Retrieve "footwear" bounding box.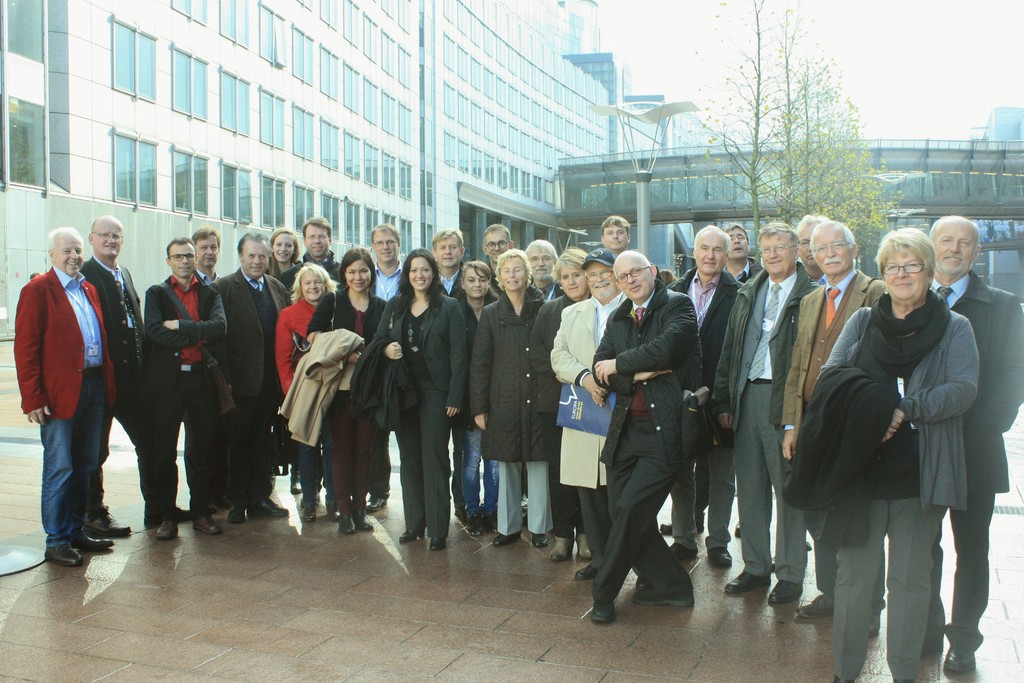
Bounding box: box=[327, 504, 338, 523].
